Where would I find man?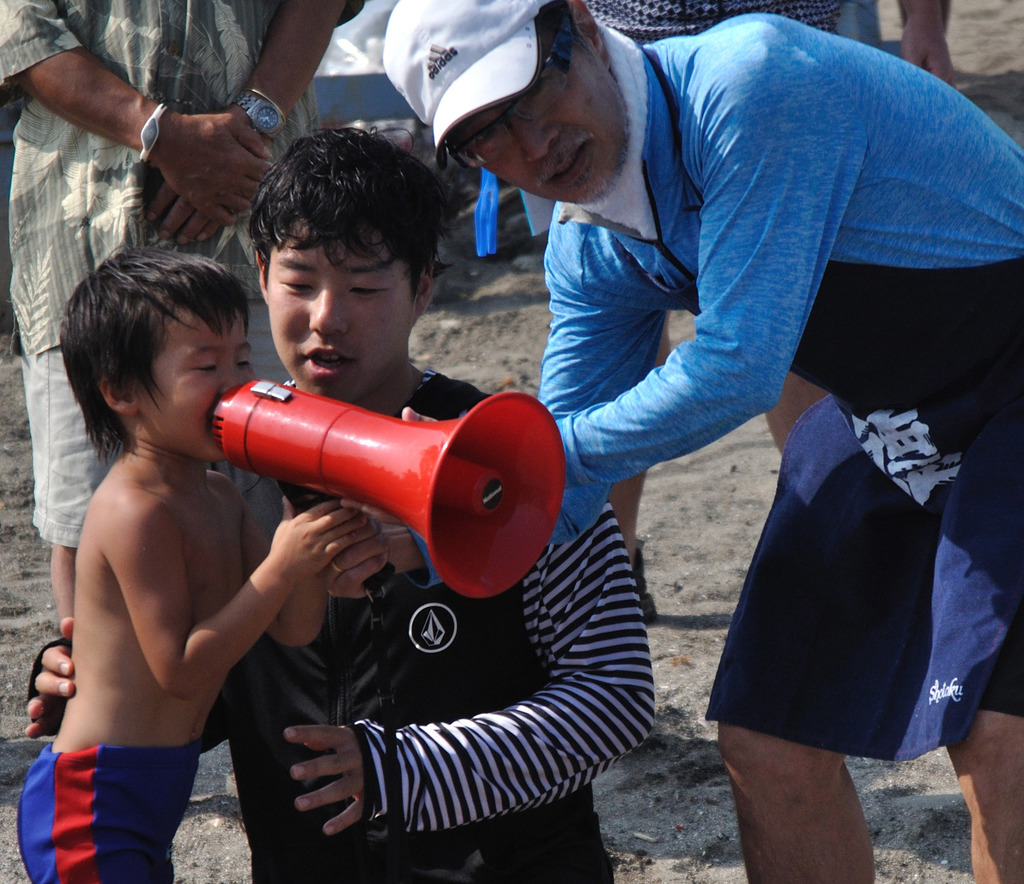
At [left=0, top=0, right=375, bottom=628].
